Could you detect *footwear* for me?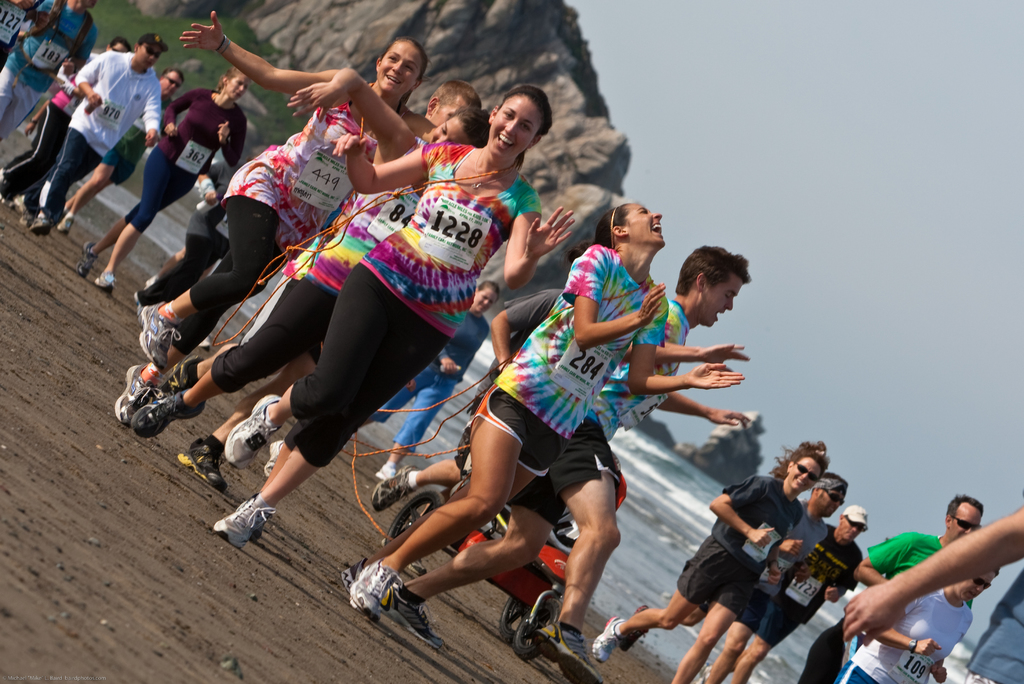
Detection result: crop(531, 626, 608, 683).
